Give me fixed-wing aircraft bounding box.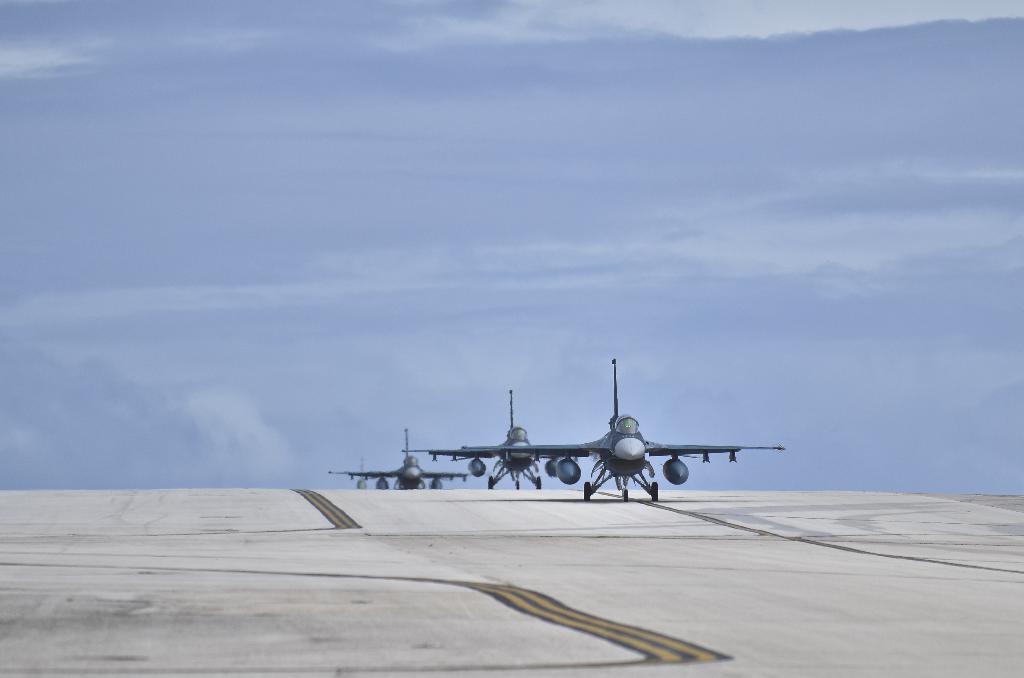
bbox=(397, 386, 593, 490).
